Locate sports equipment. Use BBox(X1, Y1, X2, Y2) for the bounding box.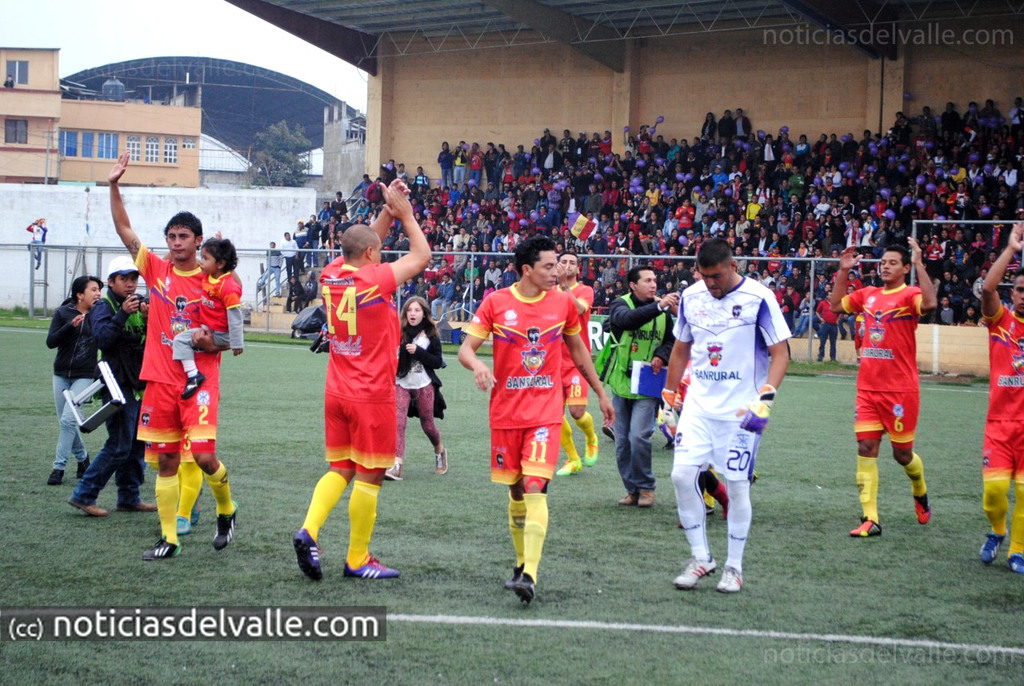
BBox(658, 391, 678, 443).
